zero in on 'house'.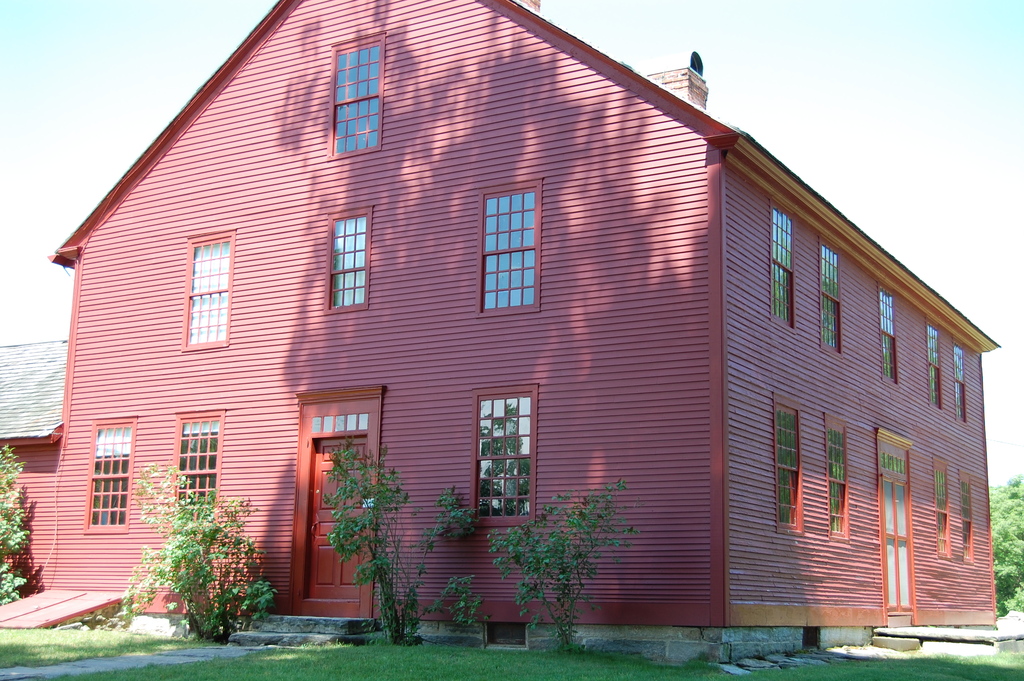
Zeroed in: [x1=12, y1=0, x2=1023, y2=680].
